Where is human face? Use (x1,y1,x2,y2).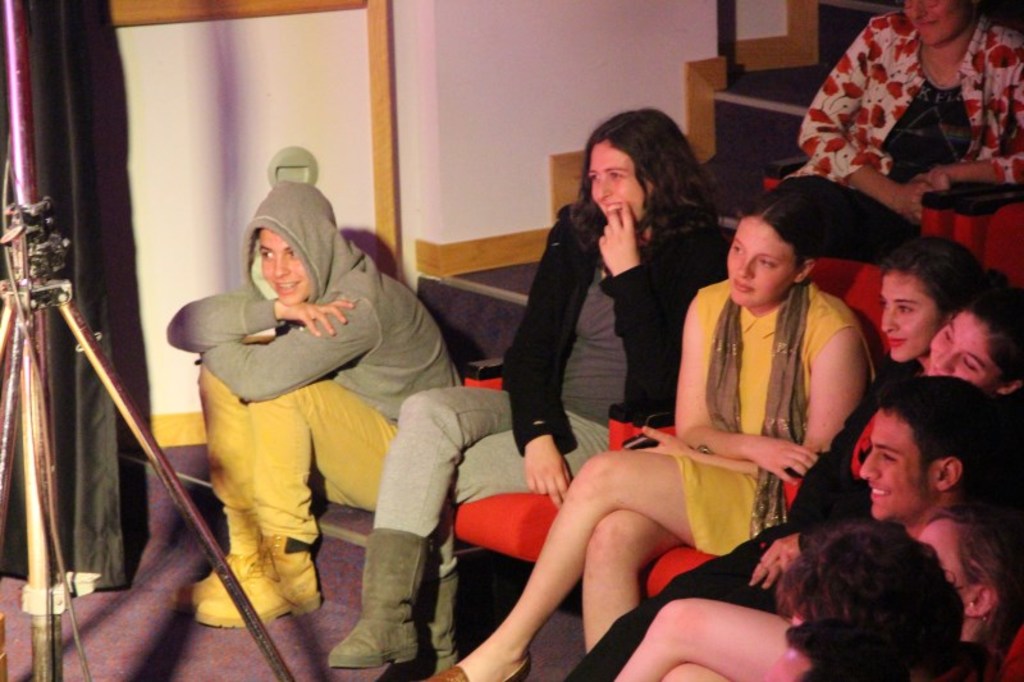
(879,274,937,362).
